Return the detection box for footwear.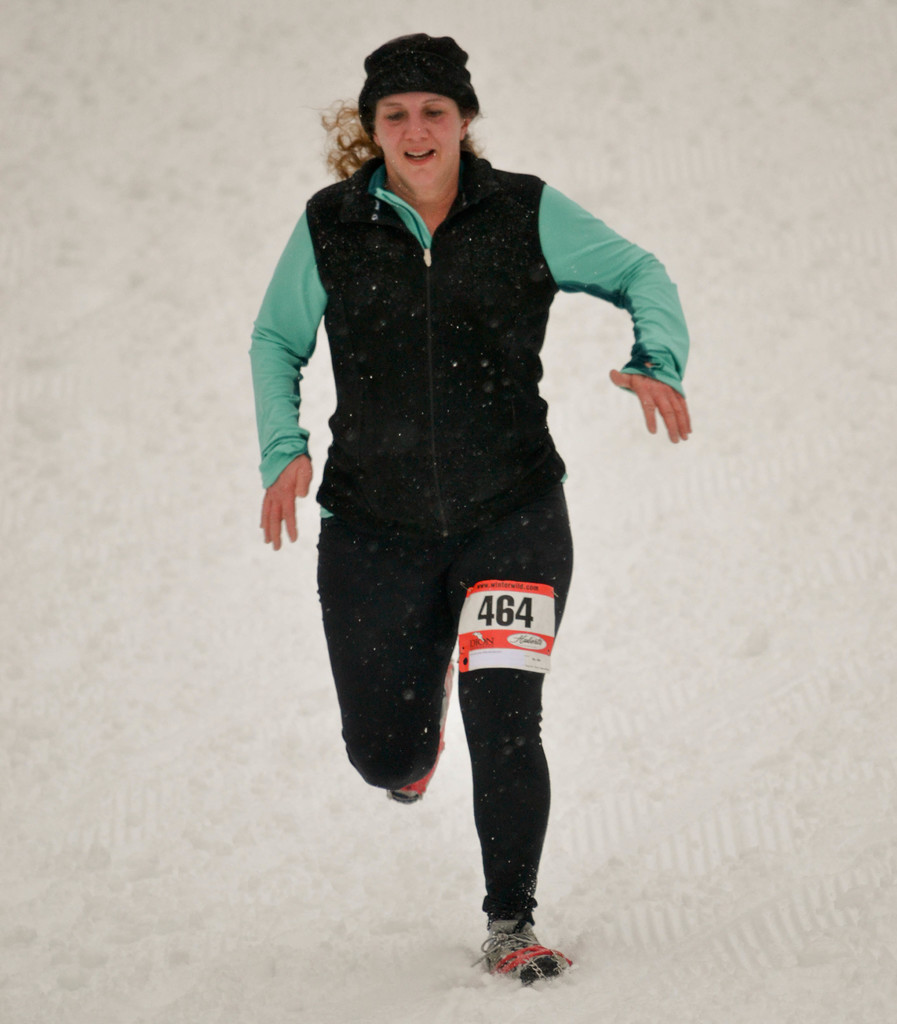
x1=467 y1=923 x2=562 y2=982.
